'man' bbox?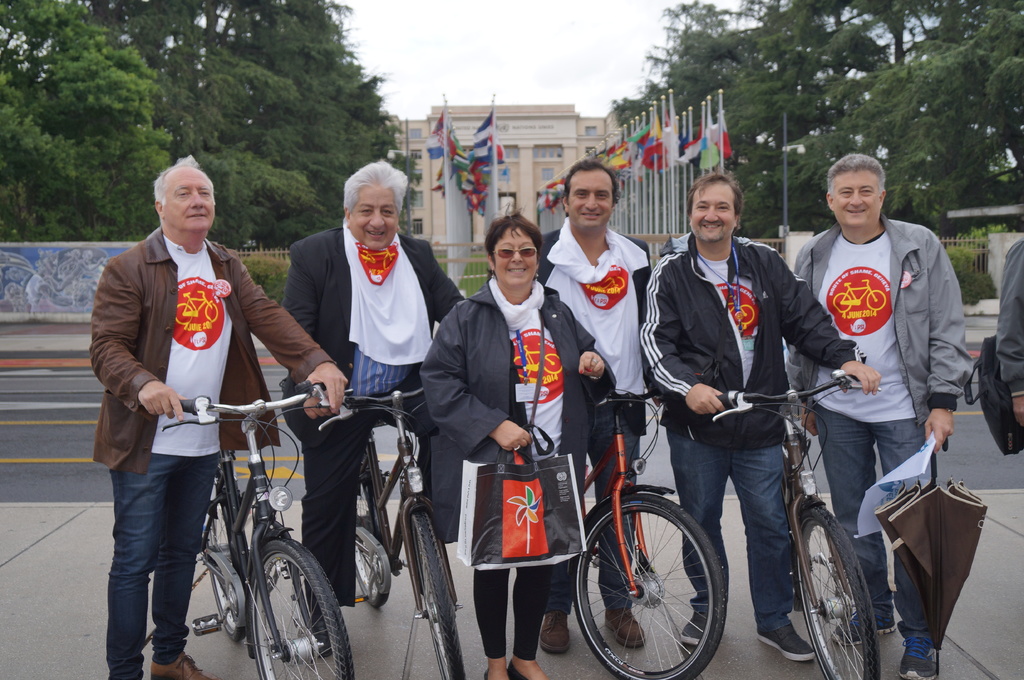
bbox(280, 160, 467, 654)
